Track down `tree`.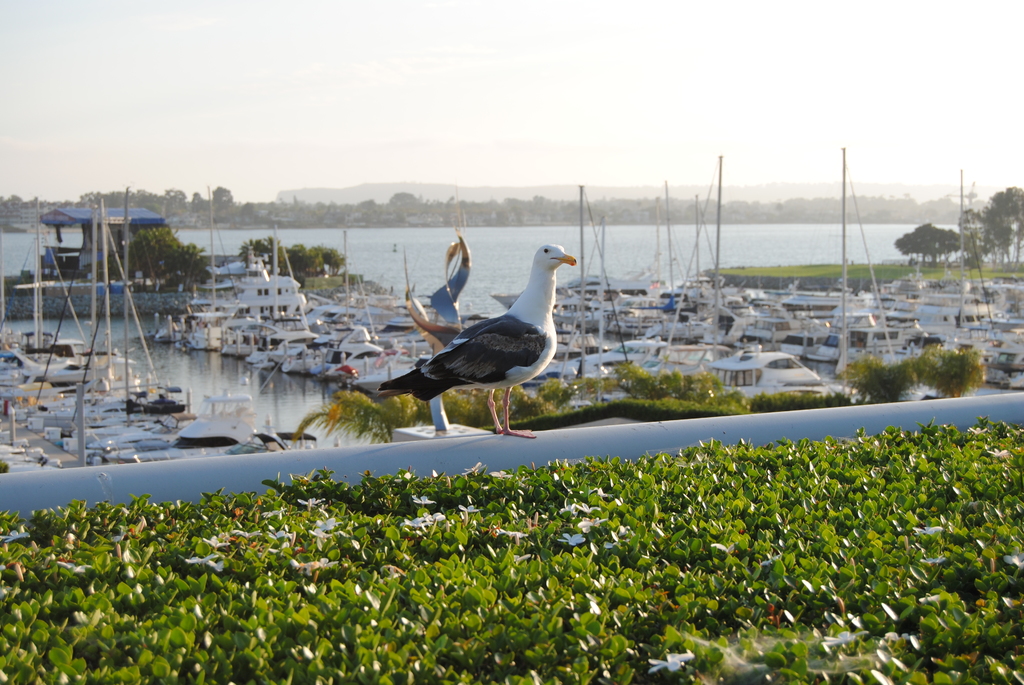
Tracked to (x1=890, y1=217, x2=964, y2=267).
